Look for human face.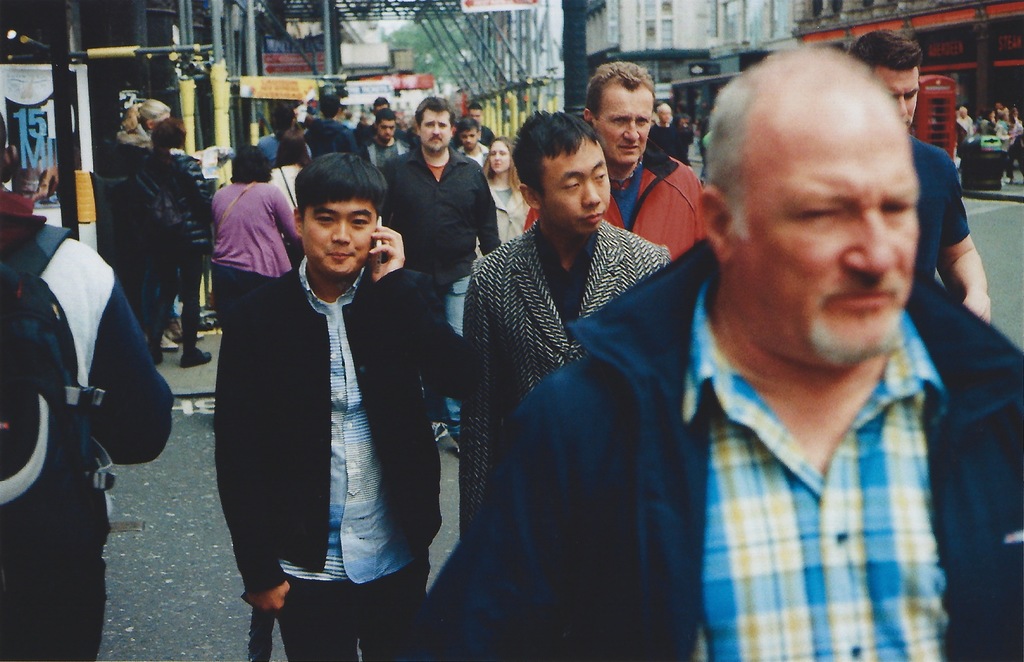
Found: bbox=[468, 109, 481, 124].
